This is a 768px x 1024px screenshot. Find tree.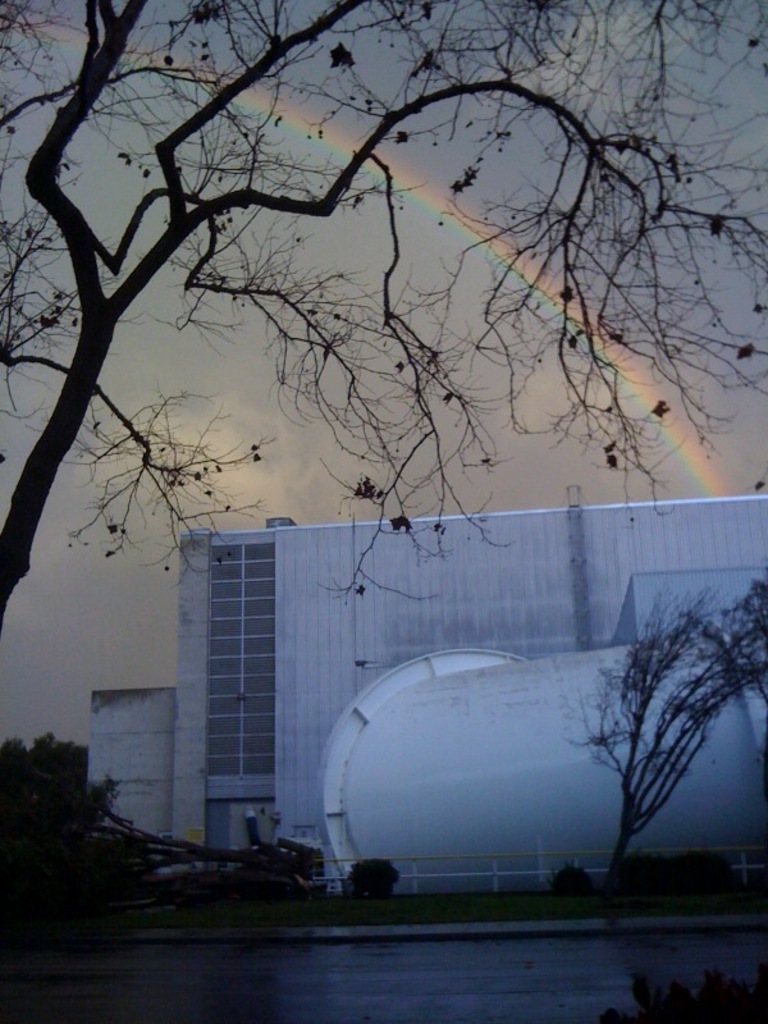
Bounding box: {"left": 0, "top": 723, "right": 207, "bottom": 954}.
